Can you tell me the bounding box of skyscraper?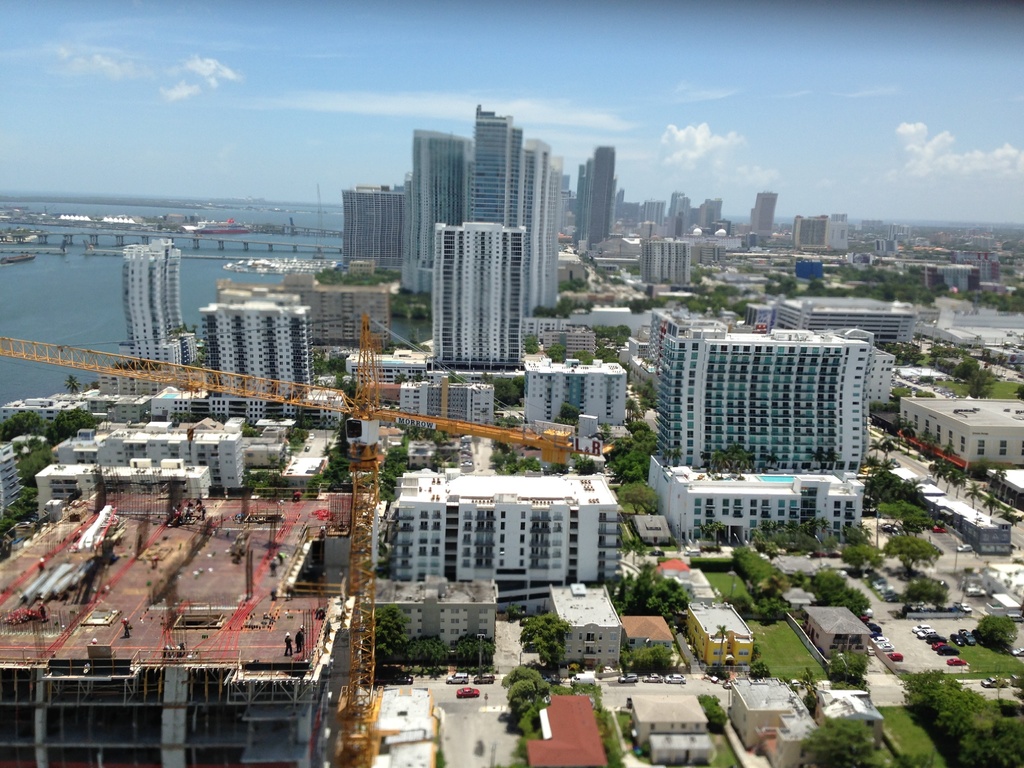
select_region(121, 237, 192, 365).
